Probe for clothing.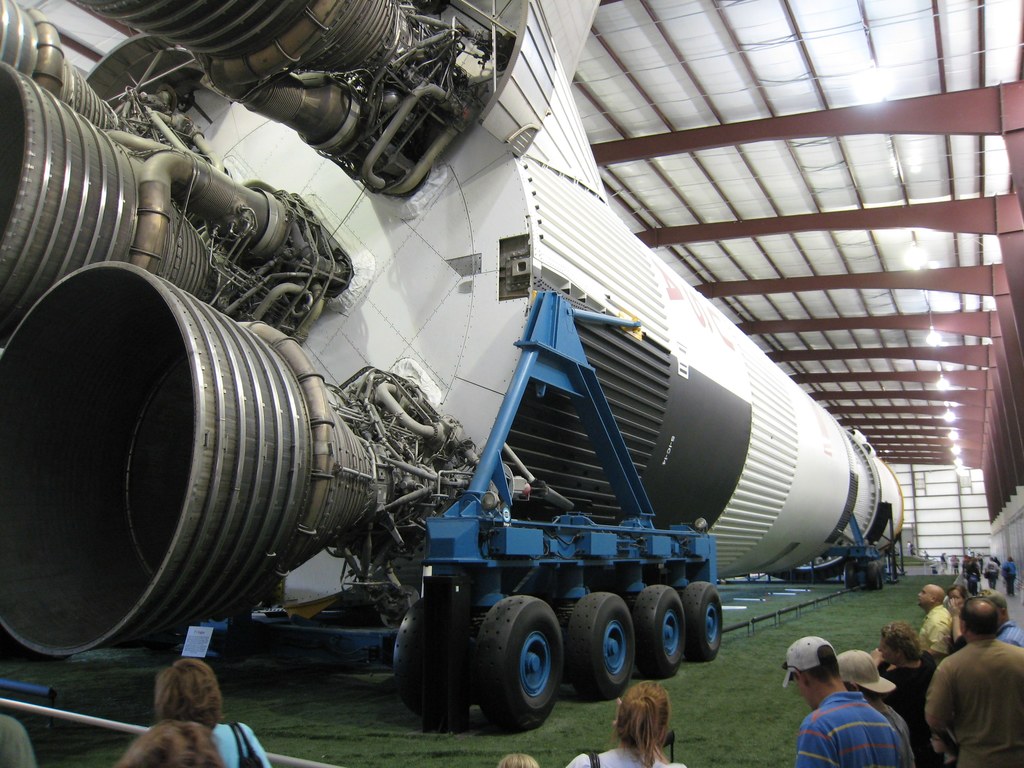
Probe result: x1=562 y1=749 x2=691 y2=767.
